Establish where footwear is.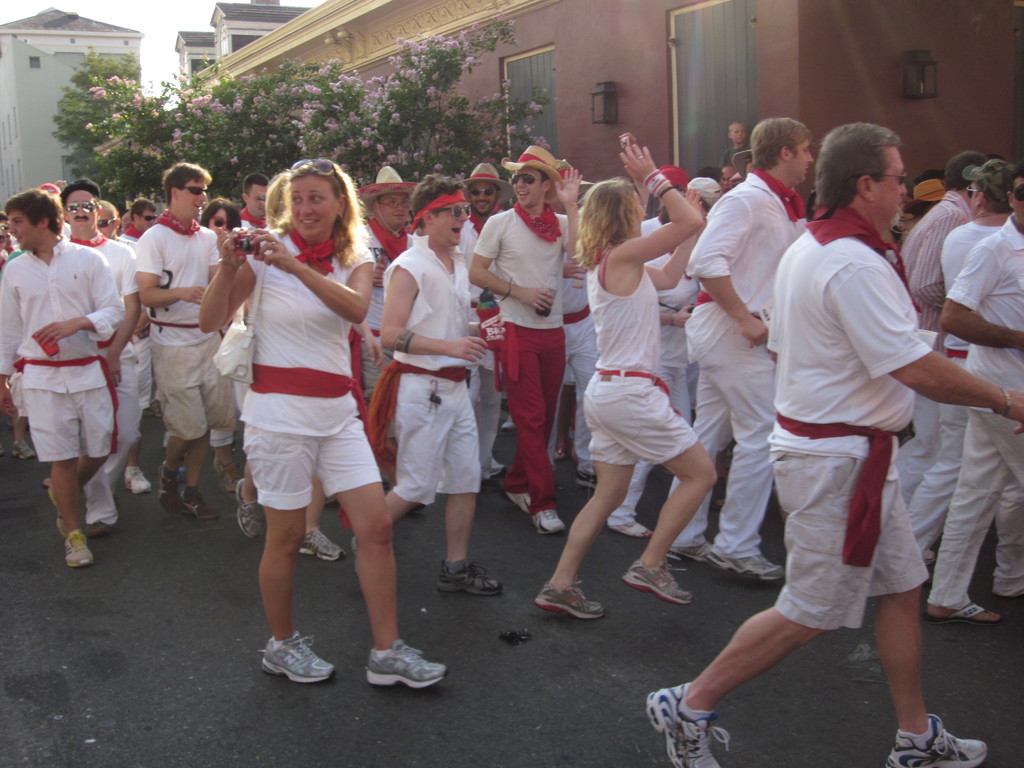
Established at 251, 628, 329, 700.
